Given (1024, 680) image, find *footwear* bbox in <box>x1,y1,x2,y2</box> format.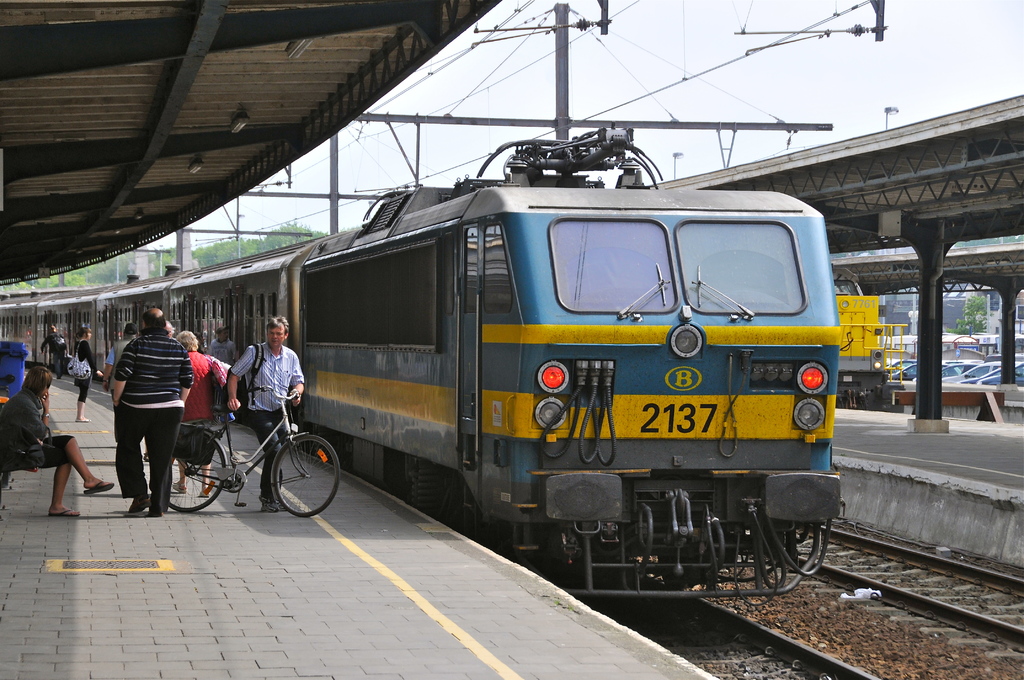
<box>173,482,186,491</box>.
